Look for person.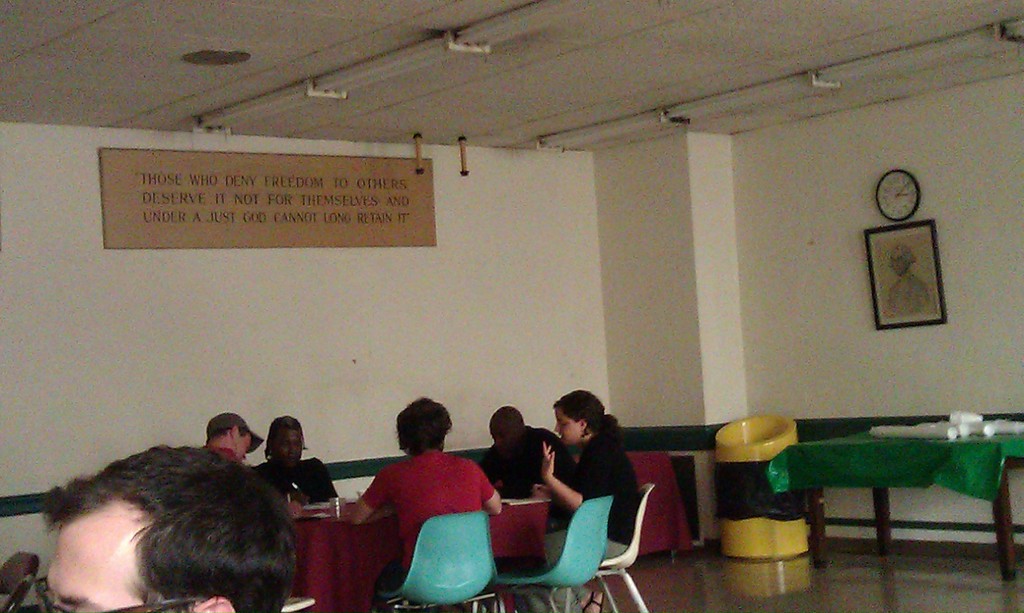
Found: <region>252, 408, 337, 507</region>.
